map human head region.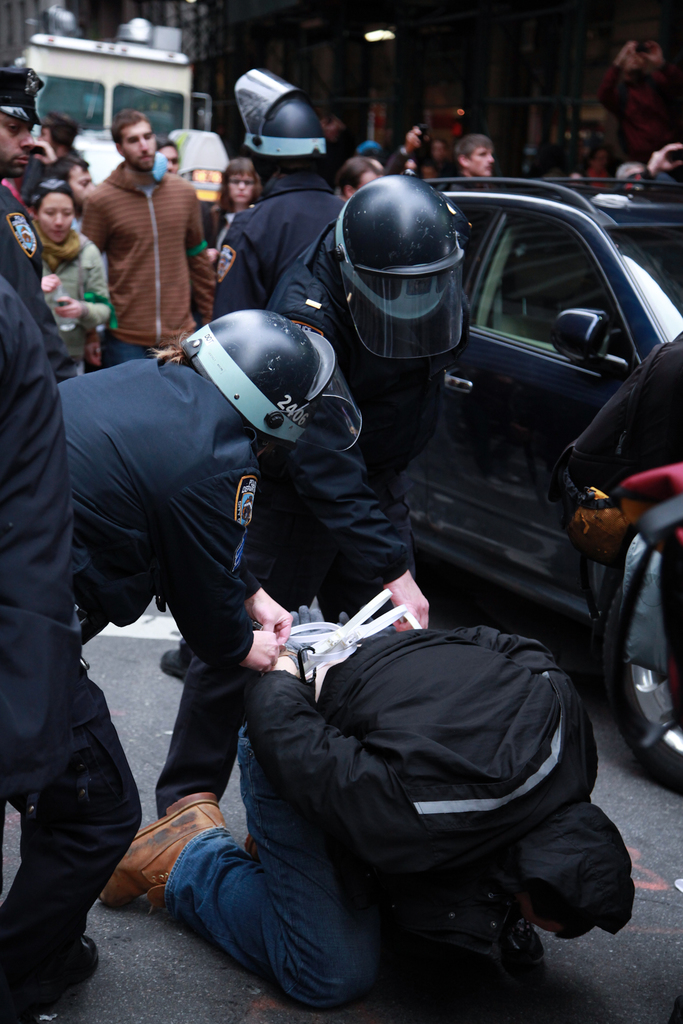
Mapped to rect(47, 159, 108, 207).
